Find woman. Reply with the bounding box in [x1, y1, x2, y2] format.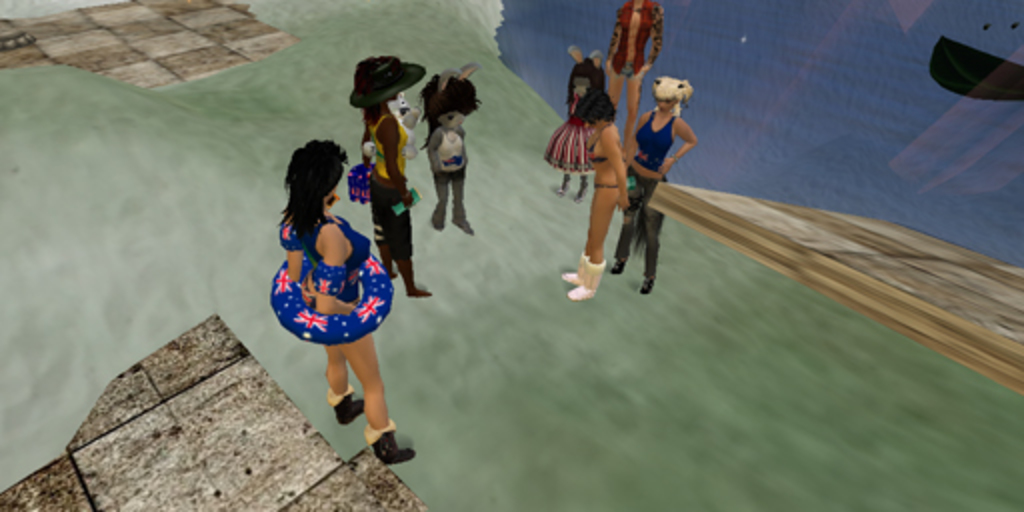
[556, 84, 630, 306].
